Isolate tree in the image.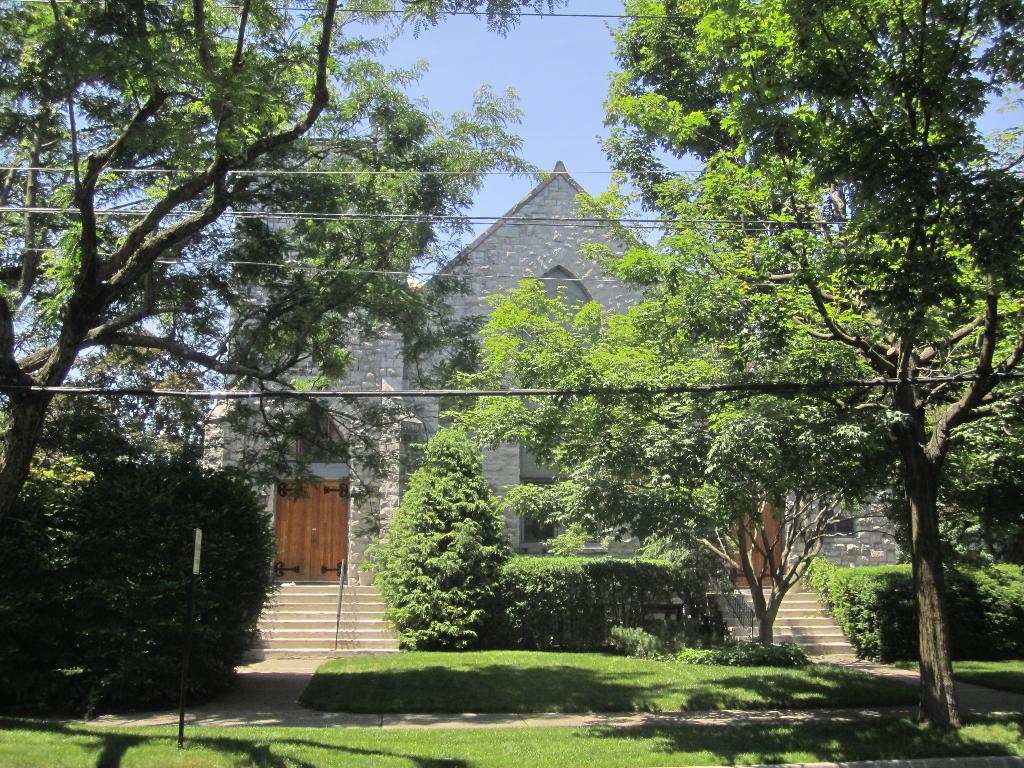
Isolated region: (548,360,890,651).
